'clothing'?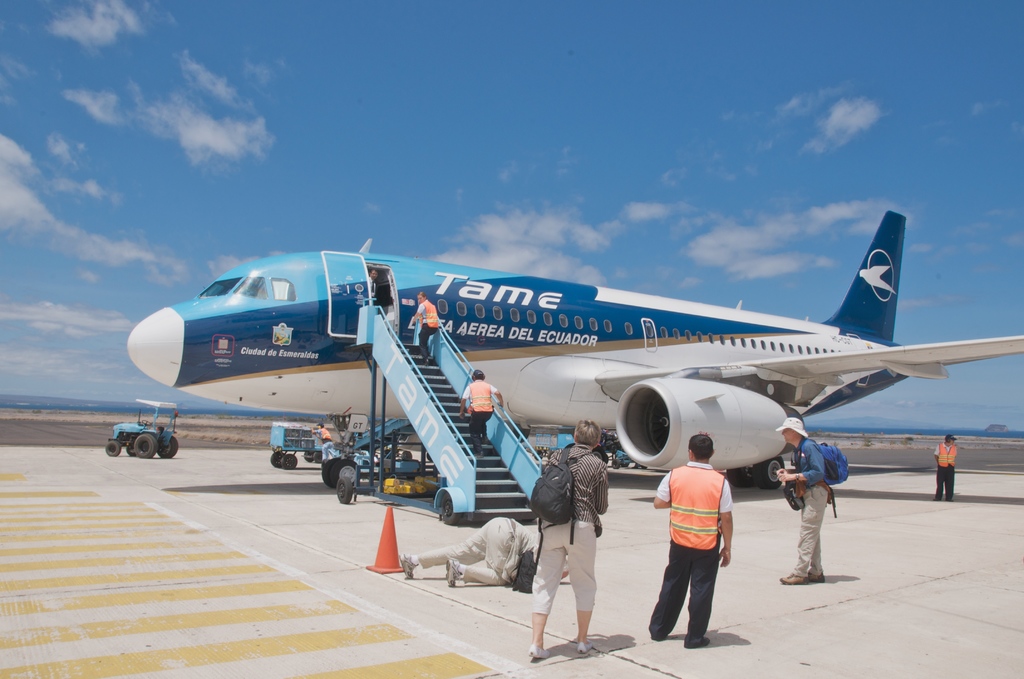
region(534, 443, 612, 609)
